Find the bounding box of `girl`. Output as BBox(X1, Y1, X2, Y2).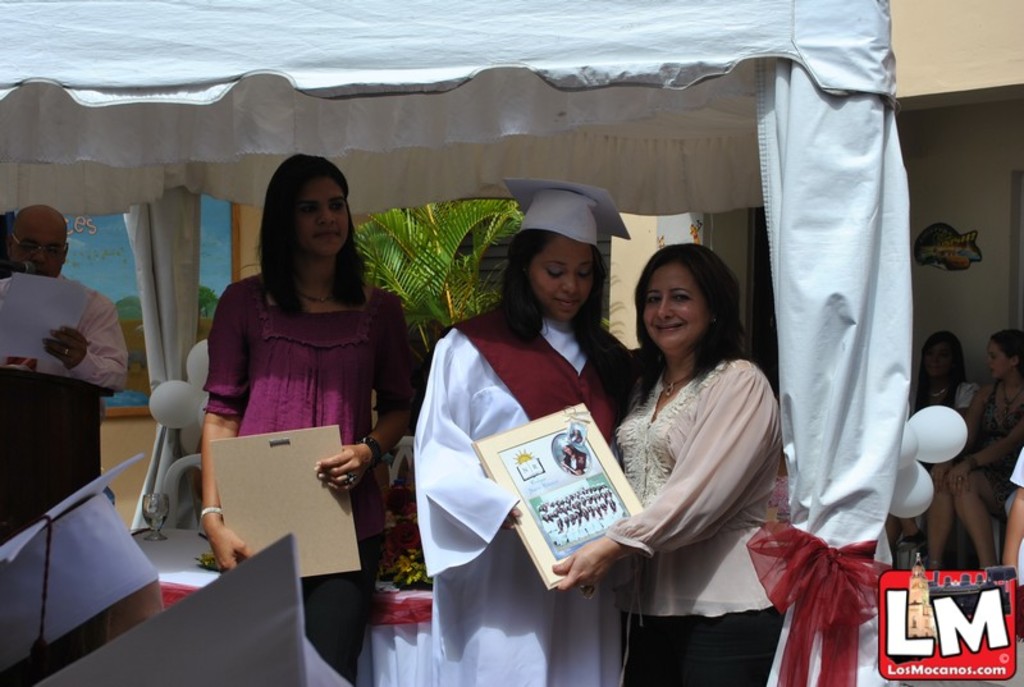
BBox(896, 333, 973, 558).
